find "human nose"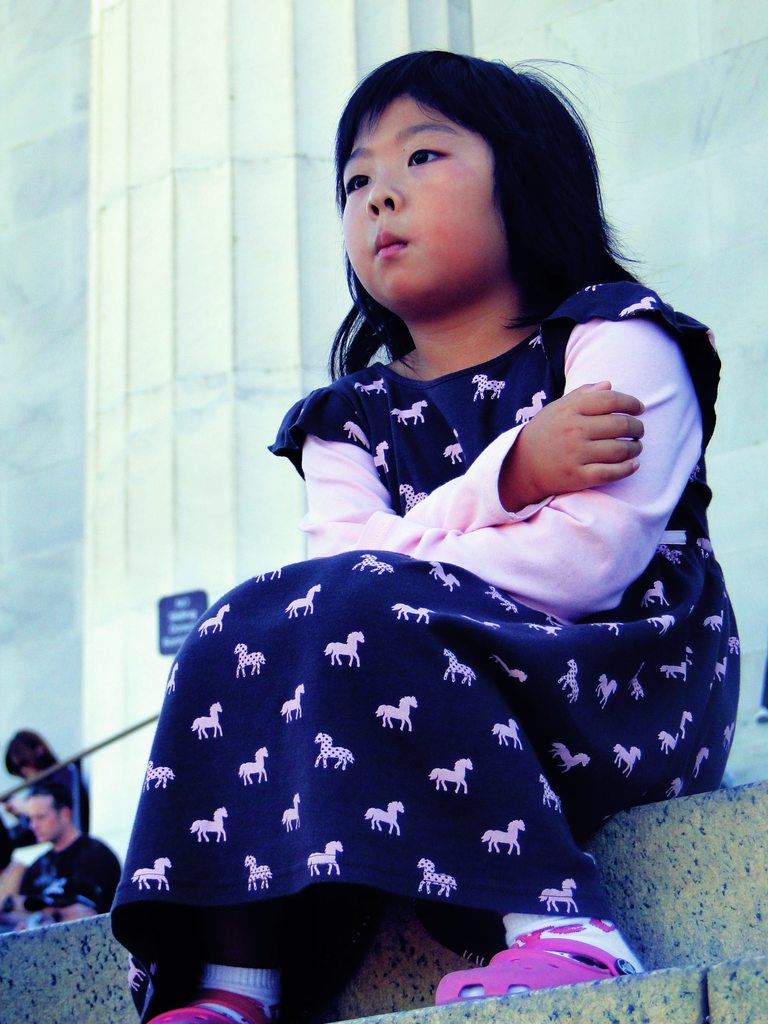
select_region(368, 162, 405, 213)
